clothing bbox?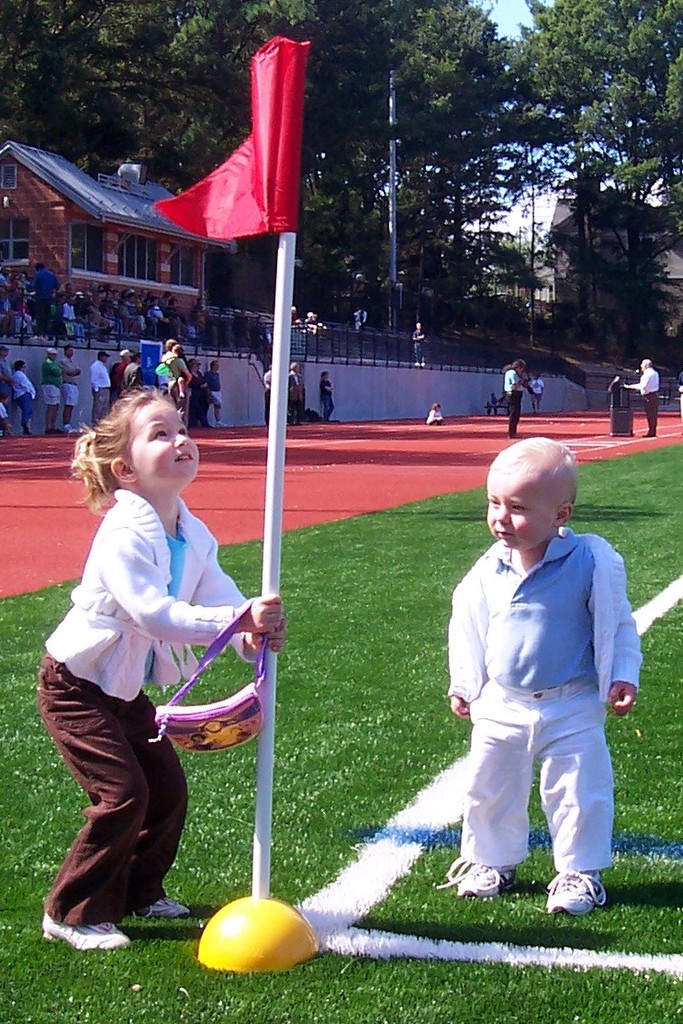
bbox=[633, 364, 661, 436]
